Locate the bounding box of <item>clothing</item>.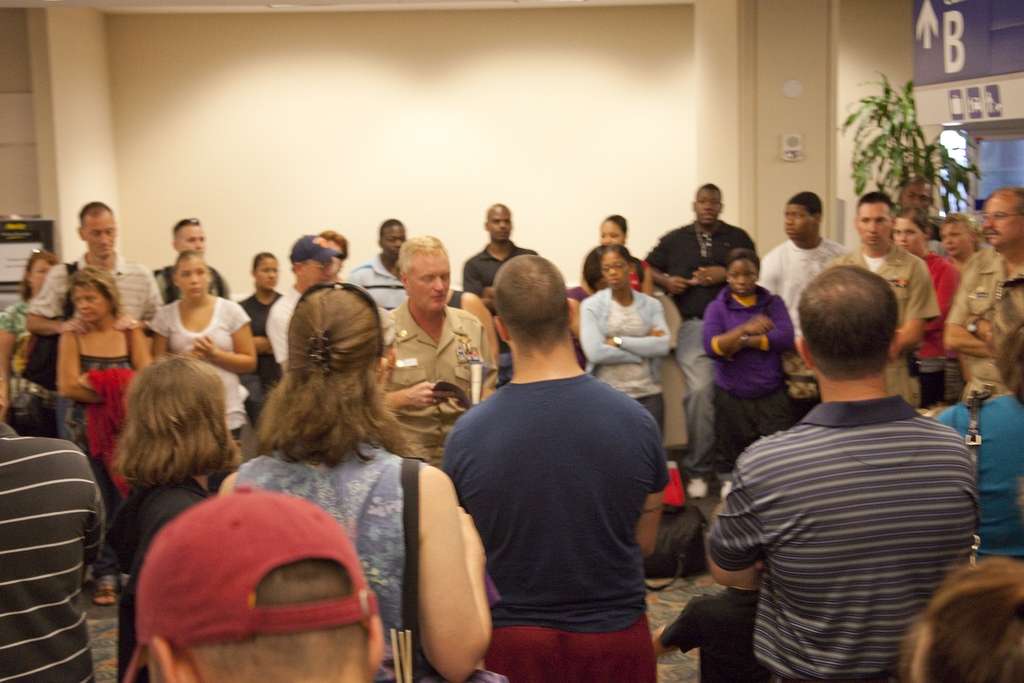
Bounding box: region(676, 589, 762, 674).
